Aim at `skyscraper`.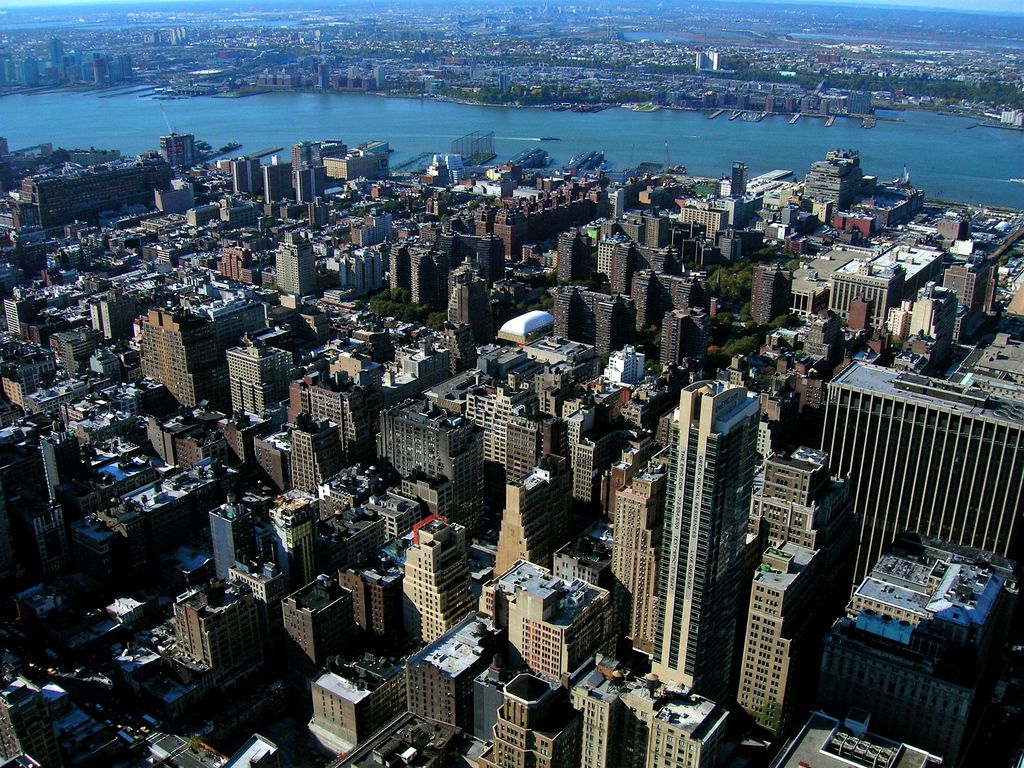
Aimed at 490 669 583 767.
